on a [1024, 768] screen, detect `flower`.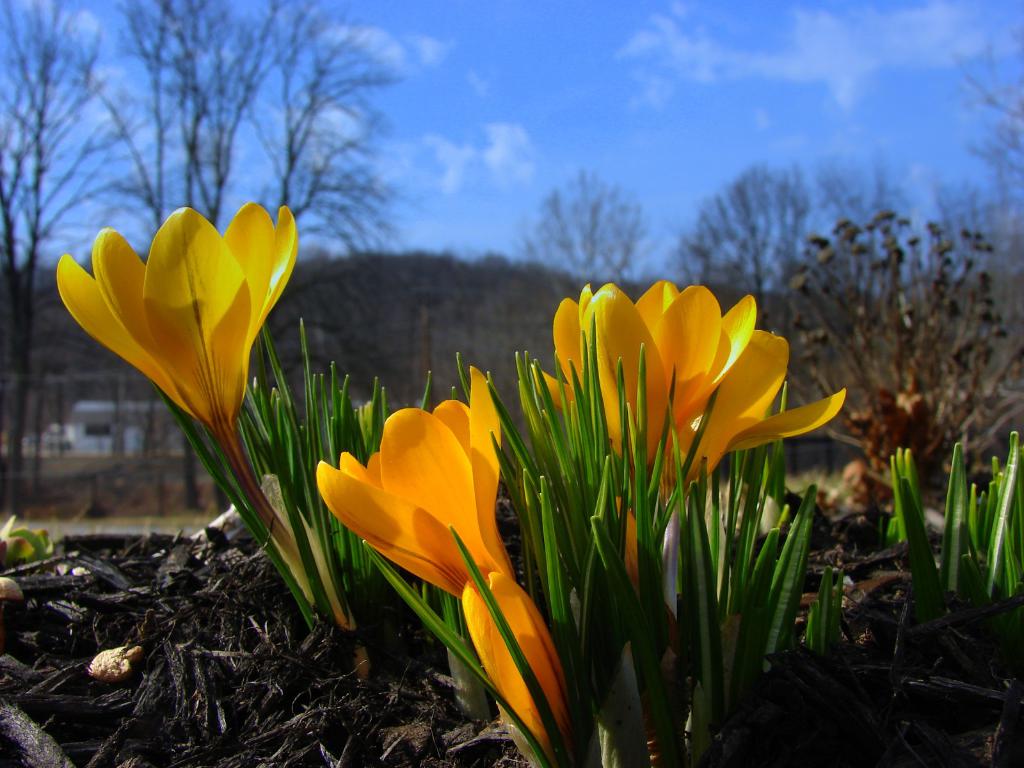
crop(599, 490, 652, 605).
